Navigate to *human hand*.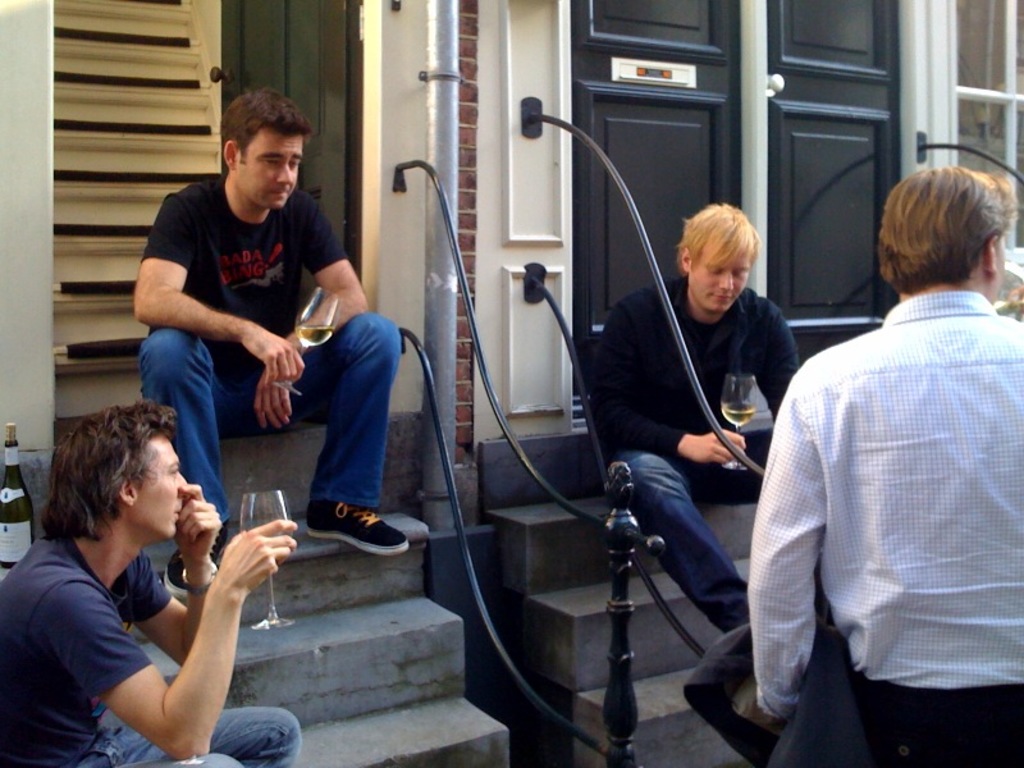
Navigation target: 252:370:294:434.
